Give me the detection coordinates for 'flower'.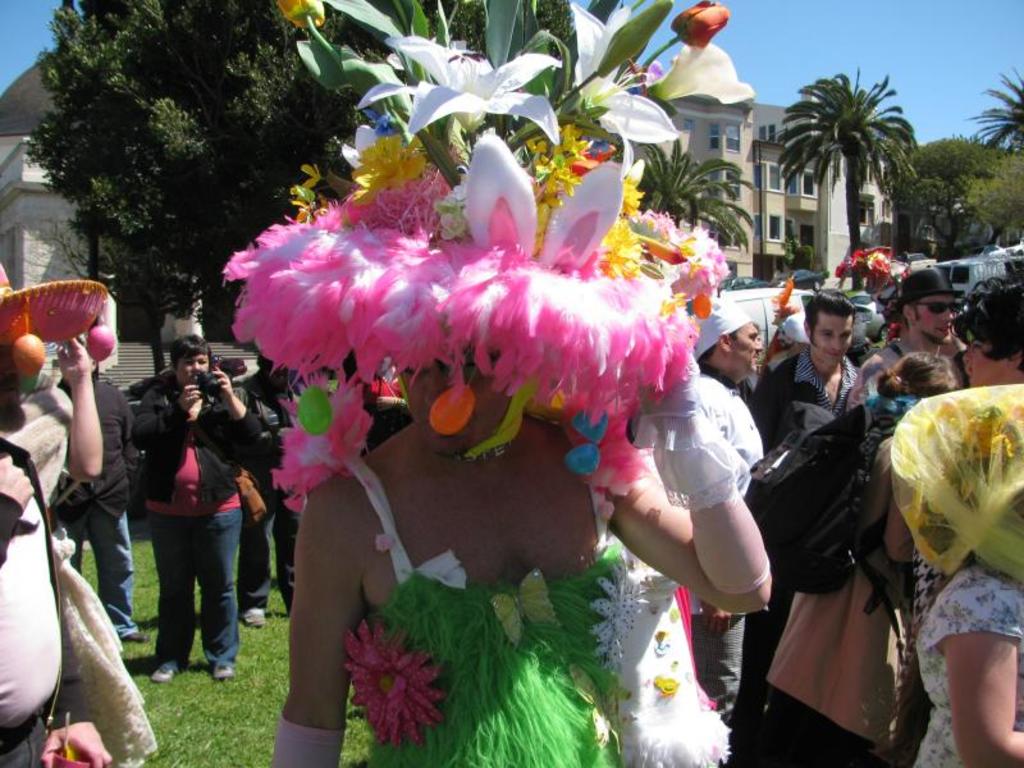
652,42,753,109.
